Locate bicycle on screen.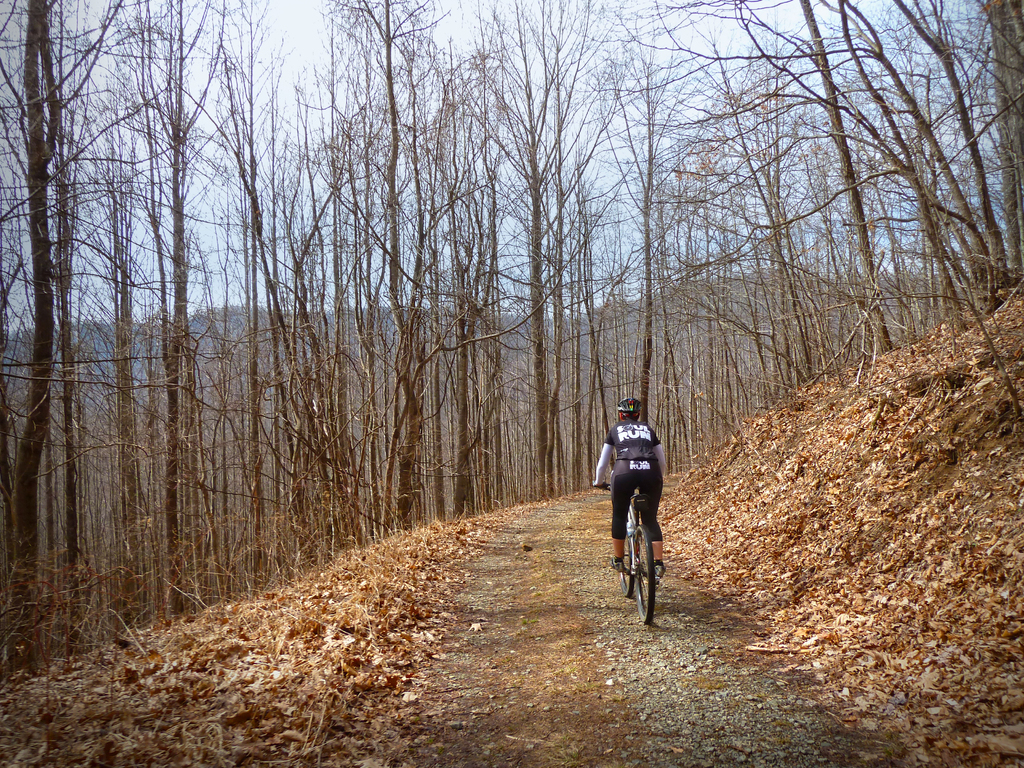
On screen at 606/472/669/618.
